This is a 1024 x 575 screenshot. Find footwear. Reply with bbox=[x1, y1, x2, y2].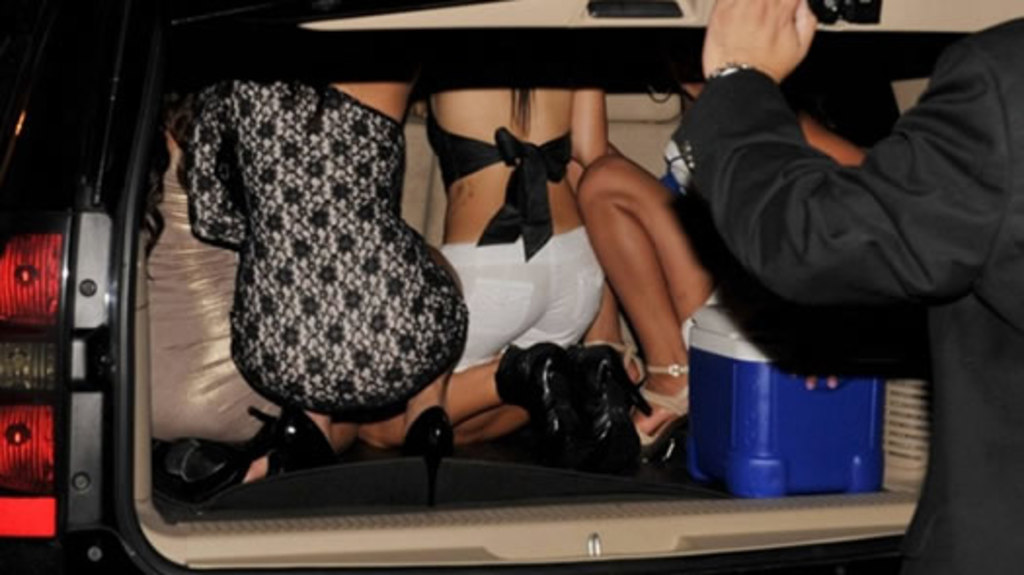
bbox=[499, 345, 564, 458].
